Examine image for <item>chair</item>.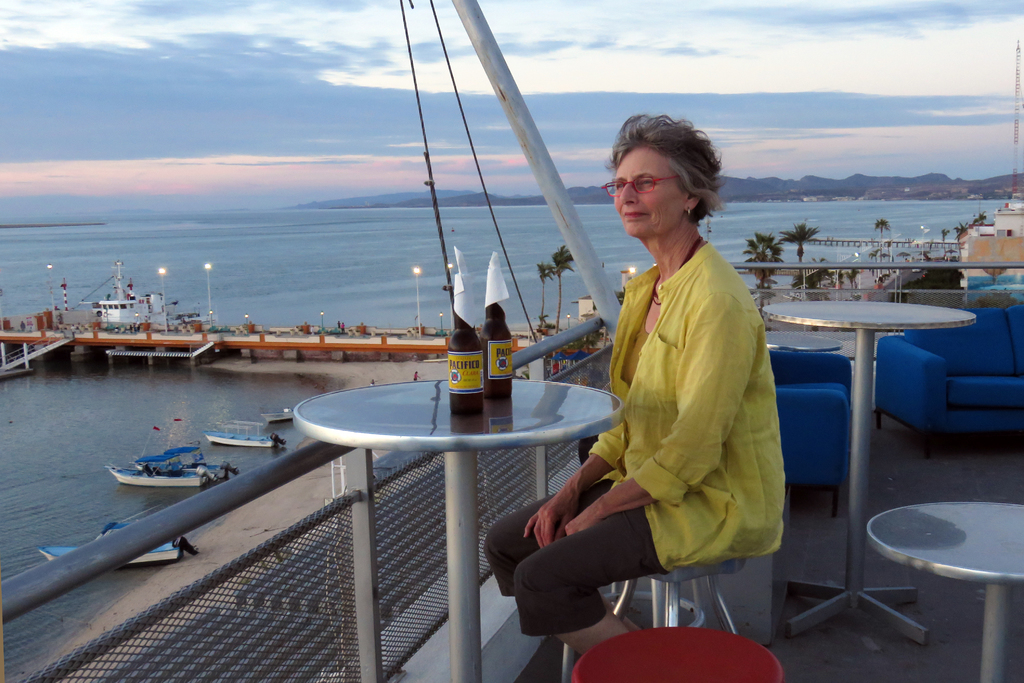
Examination result: box=[768, 347, 854, 513].
